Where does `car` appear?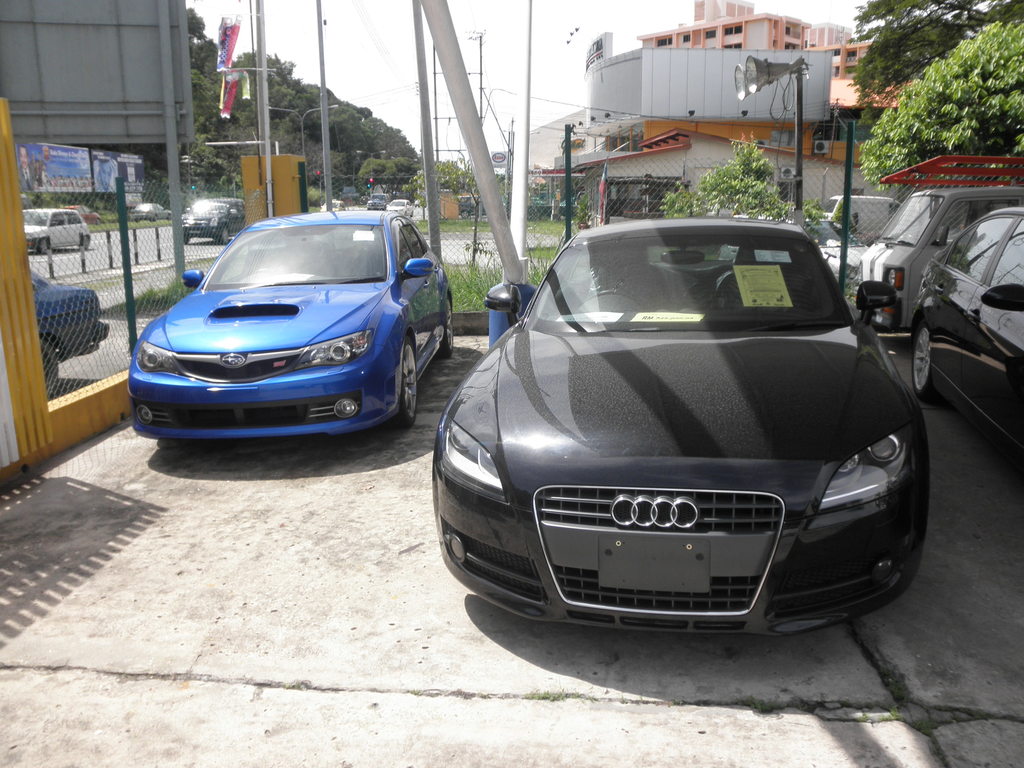
Appears at 732,214,868,280.
